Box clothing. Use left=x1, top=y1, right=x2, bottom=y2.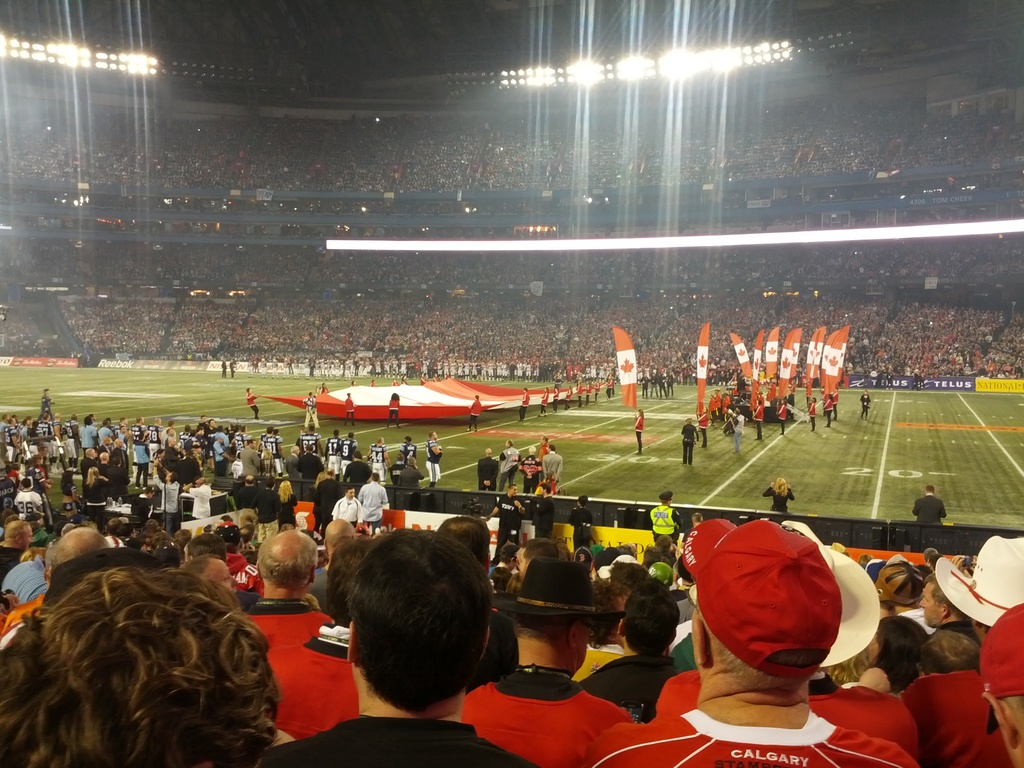
left=538, top=396, right=553, bottom=417.
